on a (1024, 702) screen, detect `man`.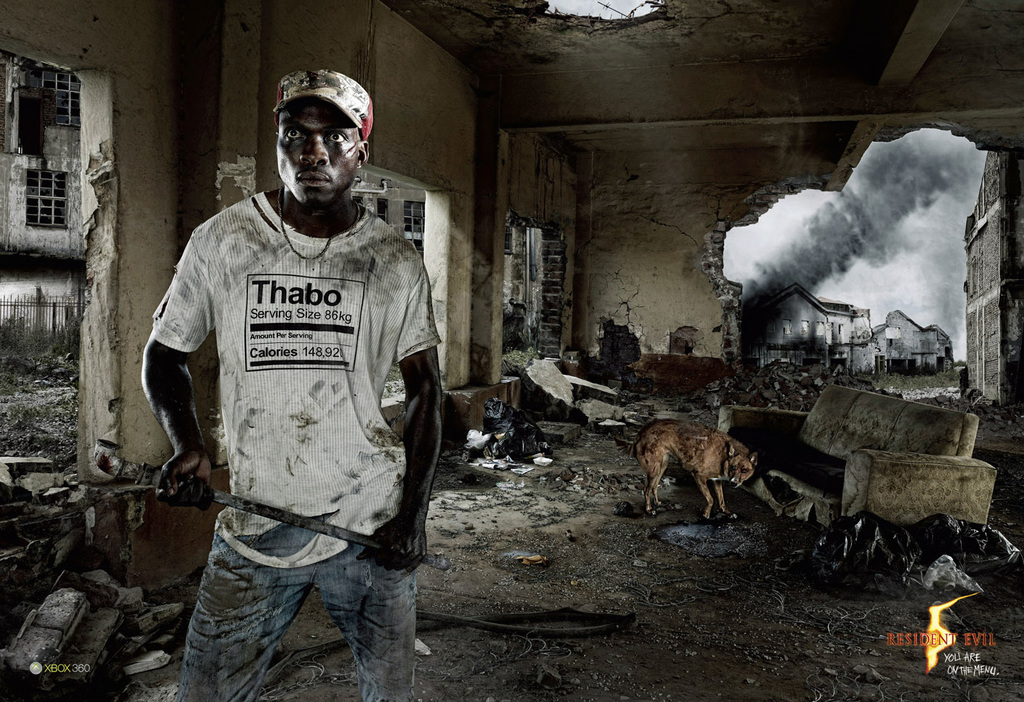
(x1=139, y1=69, x2=447, y2=701).
